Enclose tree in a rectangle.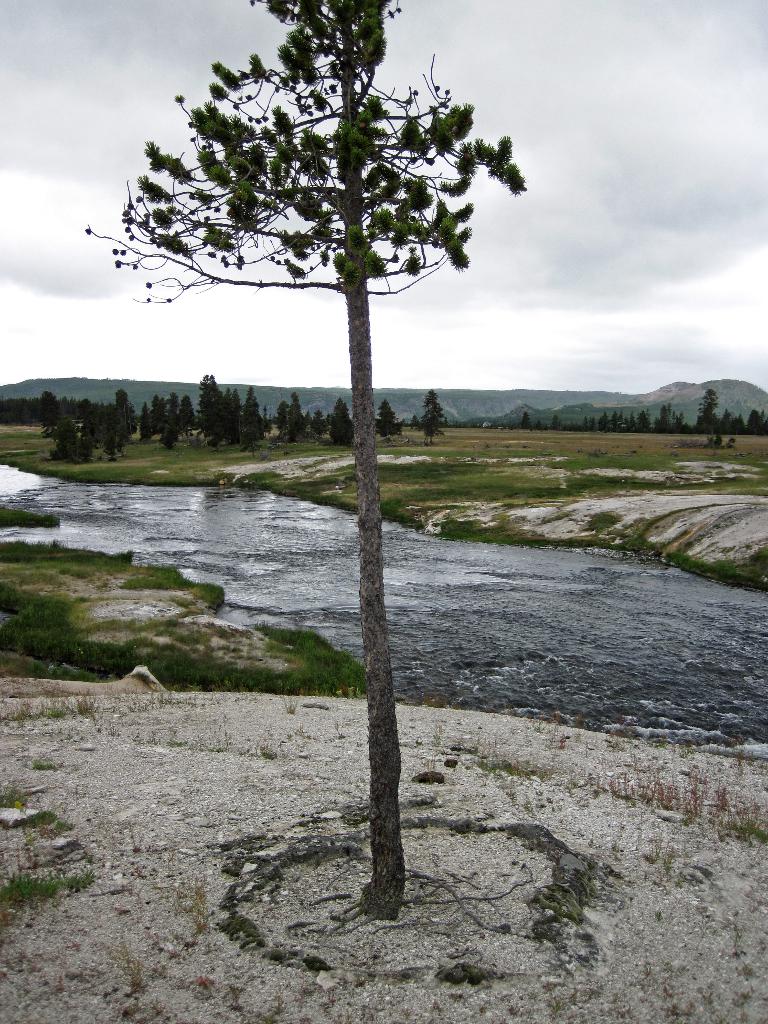
79 0 532 925.
